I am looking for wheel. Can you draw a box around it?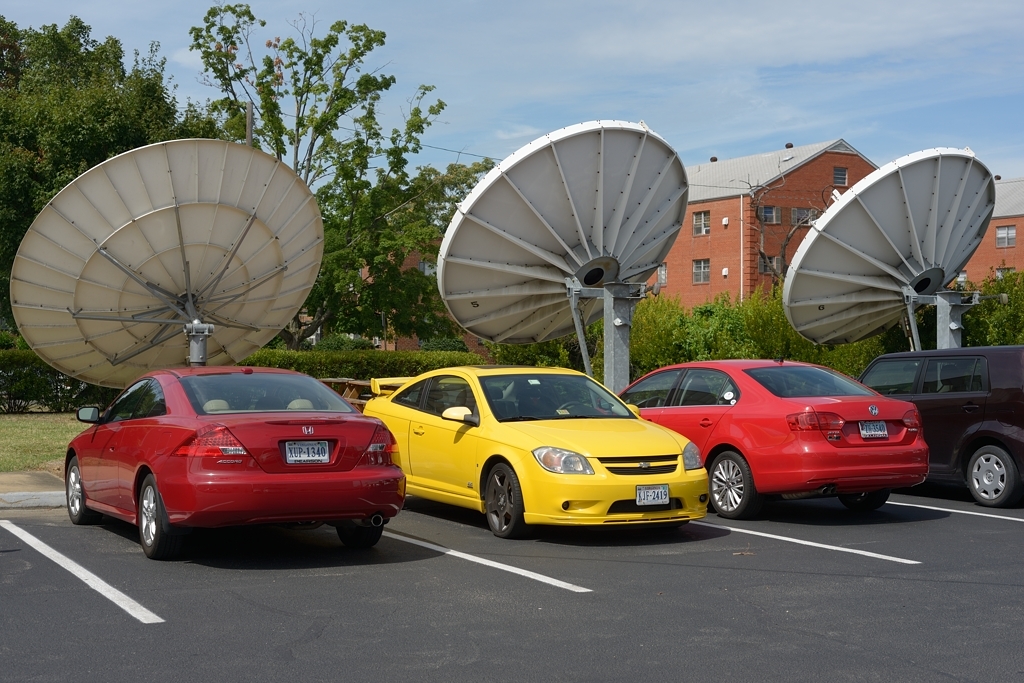
Sure, the bounding box is pyautogui.locateOnScreen(486, 463, 525, 536).
